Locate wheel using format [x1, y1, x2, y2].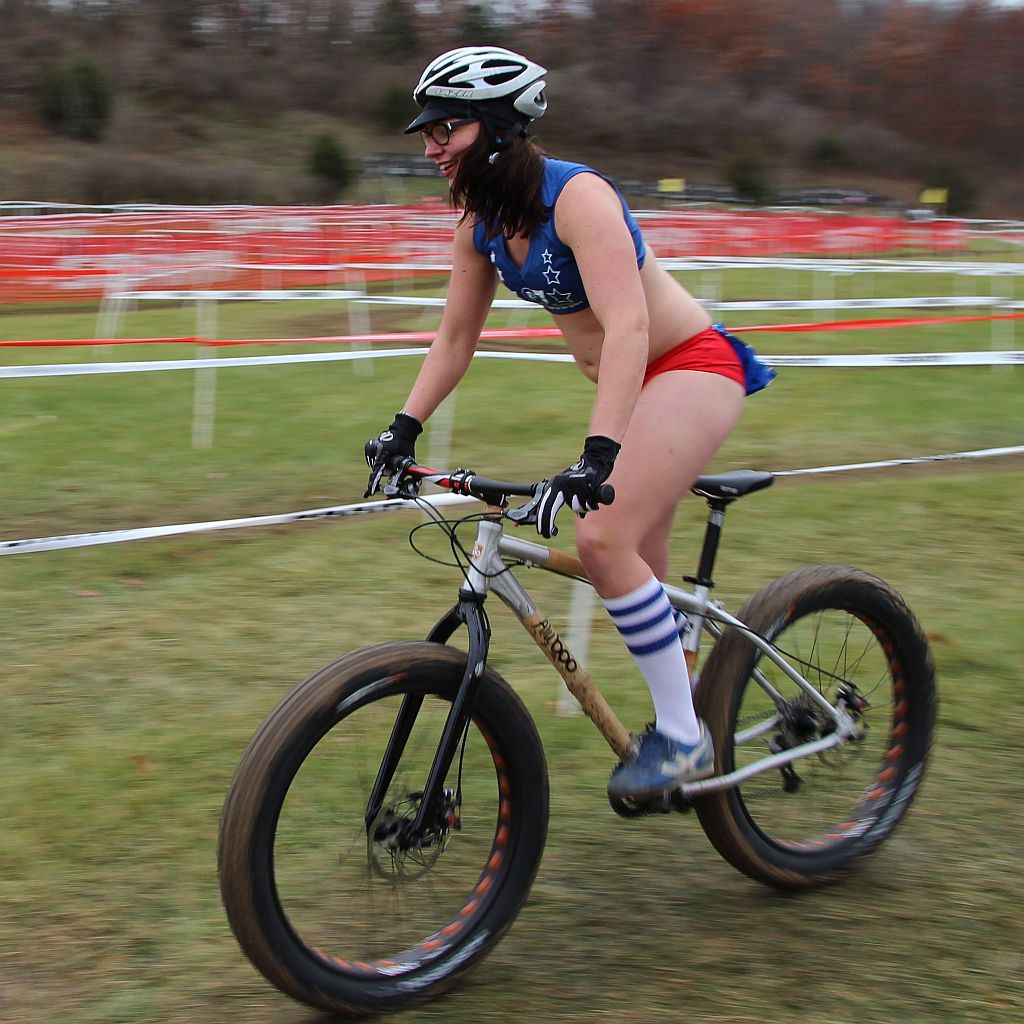
[693, 565, 939, 890].
